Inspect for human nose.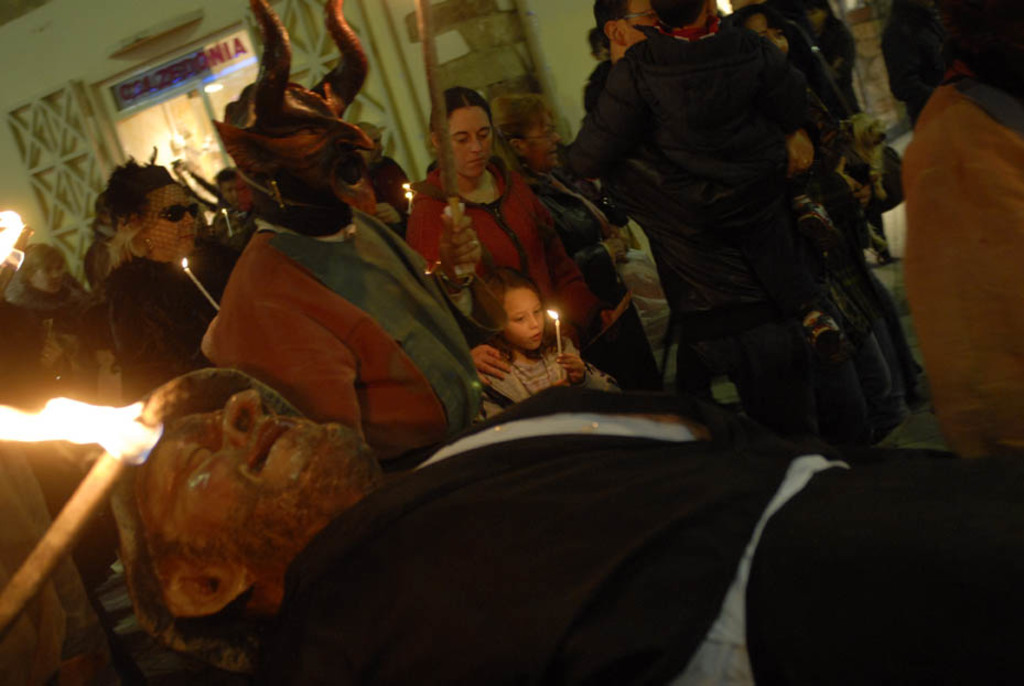
Inspection: rect(550, 130, 559, 146).
